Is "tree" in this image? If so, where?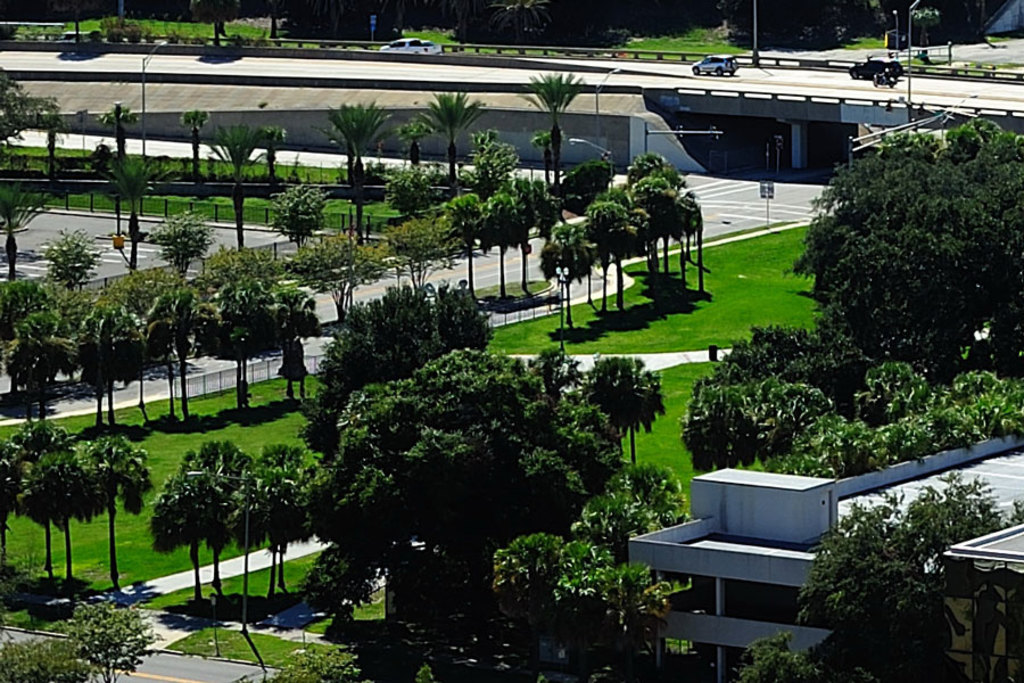
Yes, at (257,118,288,175).
